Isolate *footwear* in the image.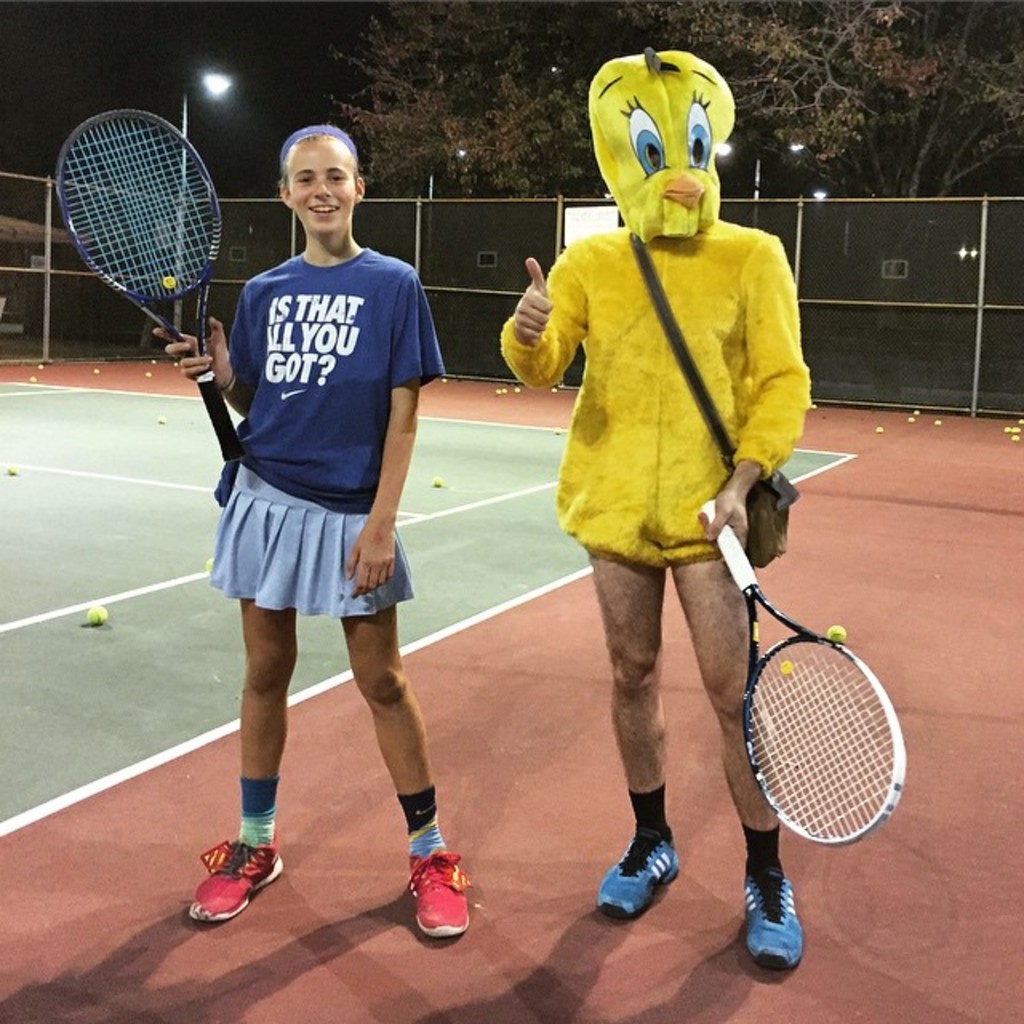
Isolated region: <region>590, 832, 680, 922</region>.
